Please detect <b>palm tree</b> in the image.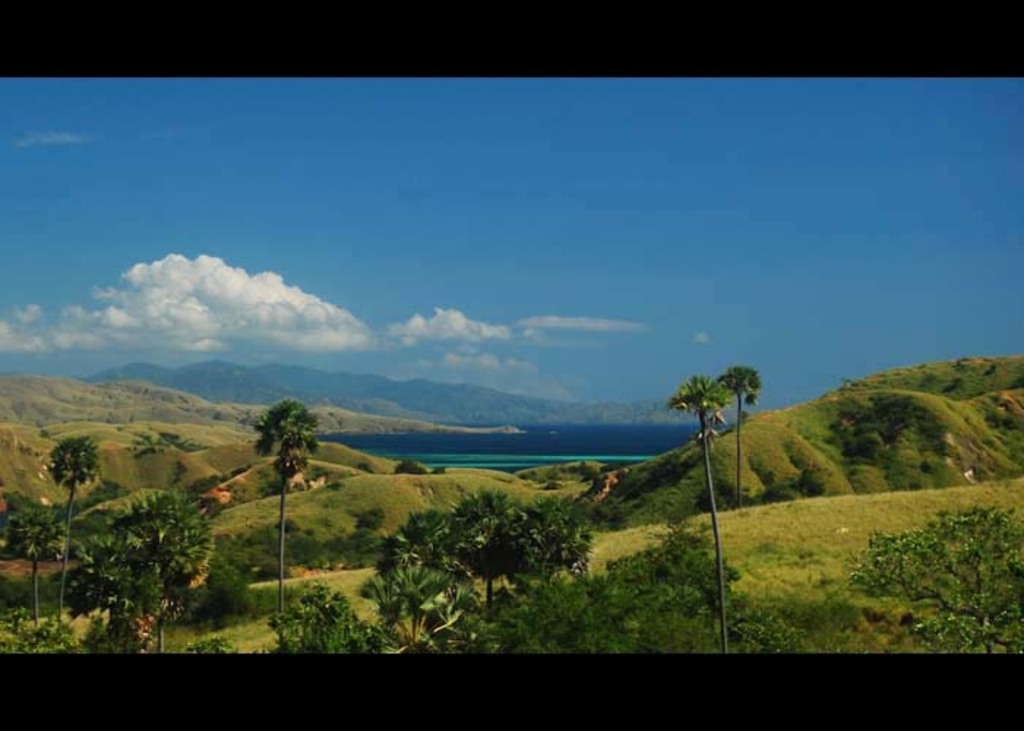
locate(666, 371, 730, 656).
